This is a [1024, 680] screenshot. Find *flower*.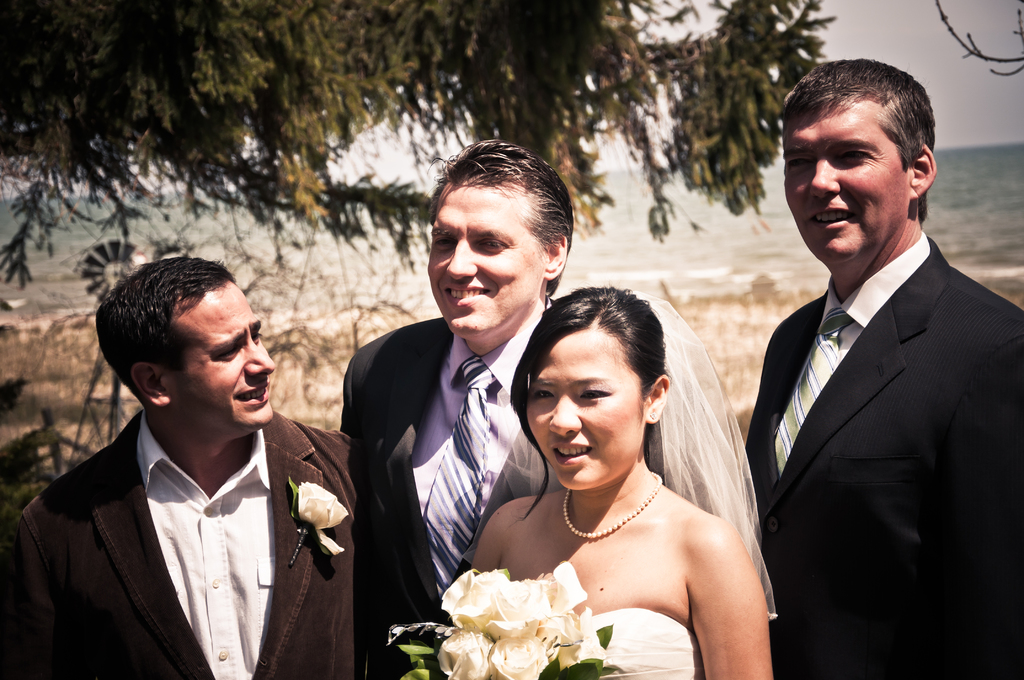
Bounding box: 488/634/554/674.
